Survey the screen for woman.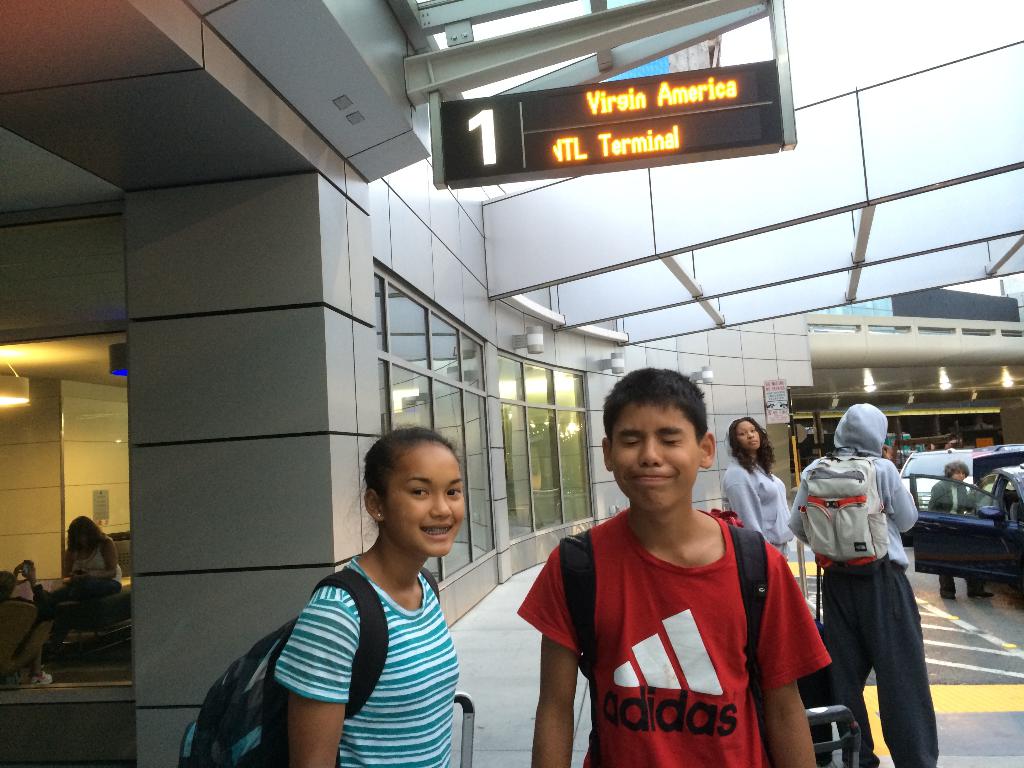
Survey found: pyautogui.locateOnScreen(927, 460, 993, 601).
